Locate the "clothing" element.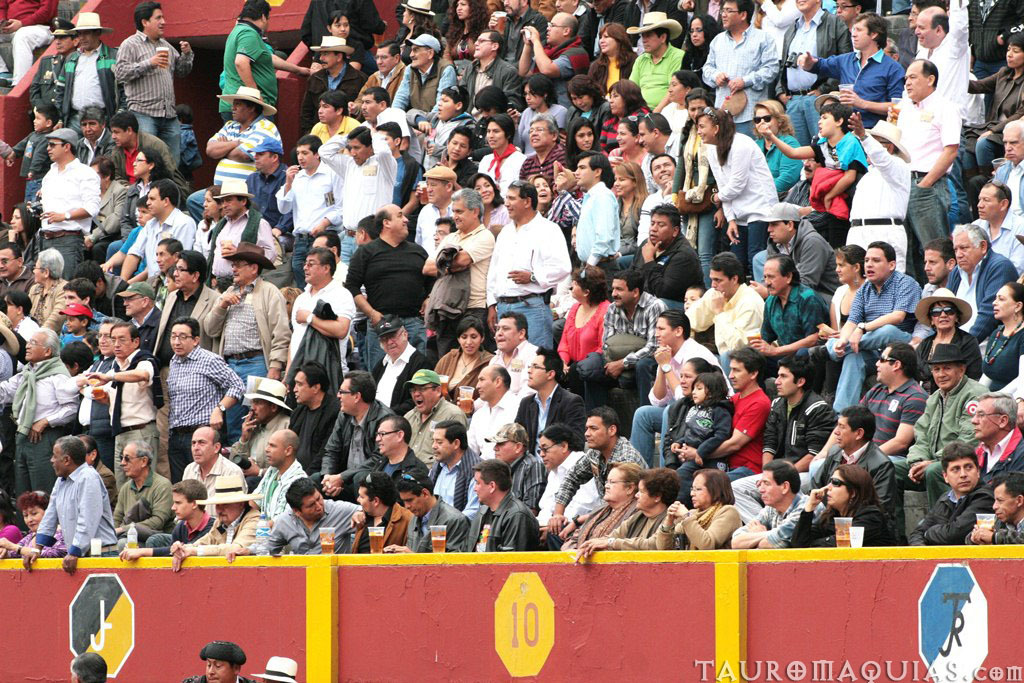
Element bbox: rect(969, 0, 1023, 78).
